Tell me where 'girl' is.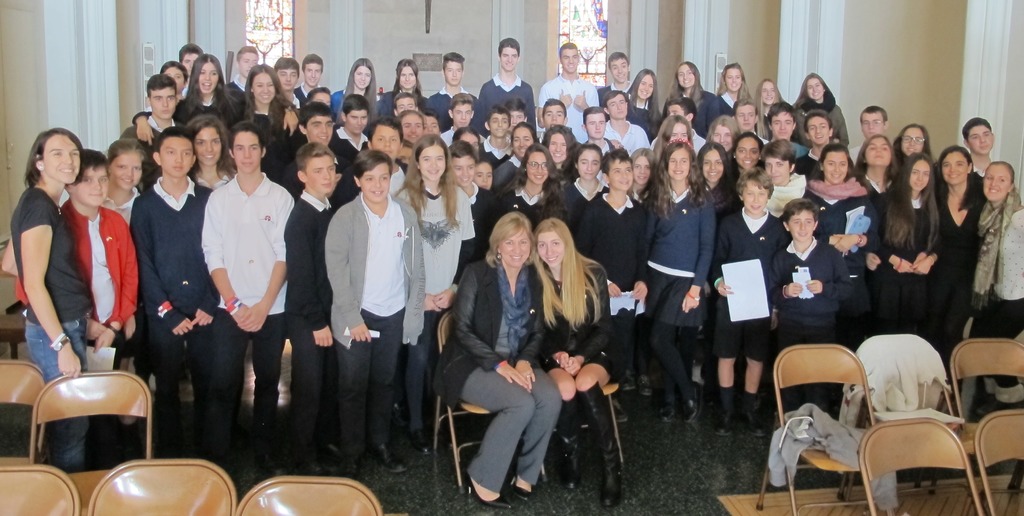
'girl' is at x1=526, y1=219, x2=621, y2=506.
